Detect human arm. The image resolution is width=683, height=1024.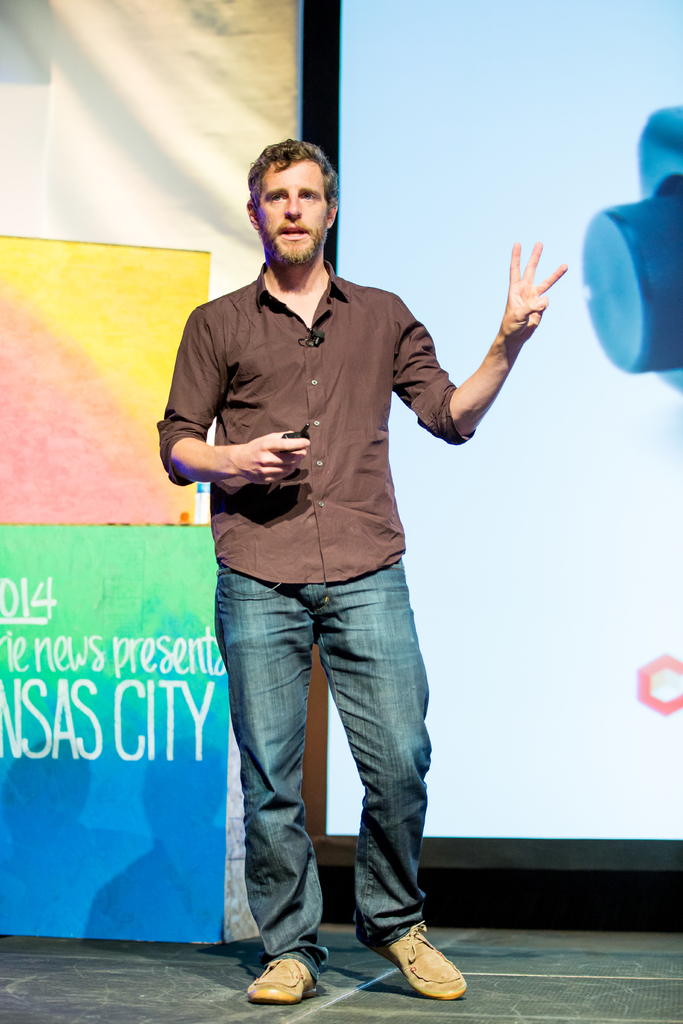
148,301,318,487.
